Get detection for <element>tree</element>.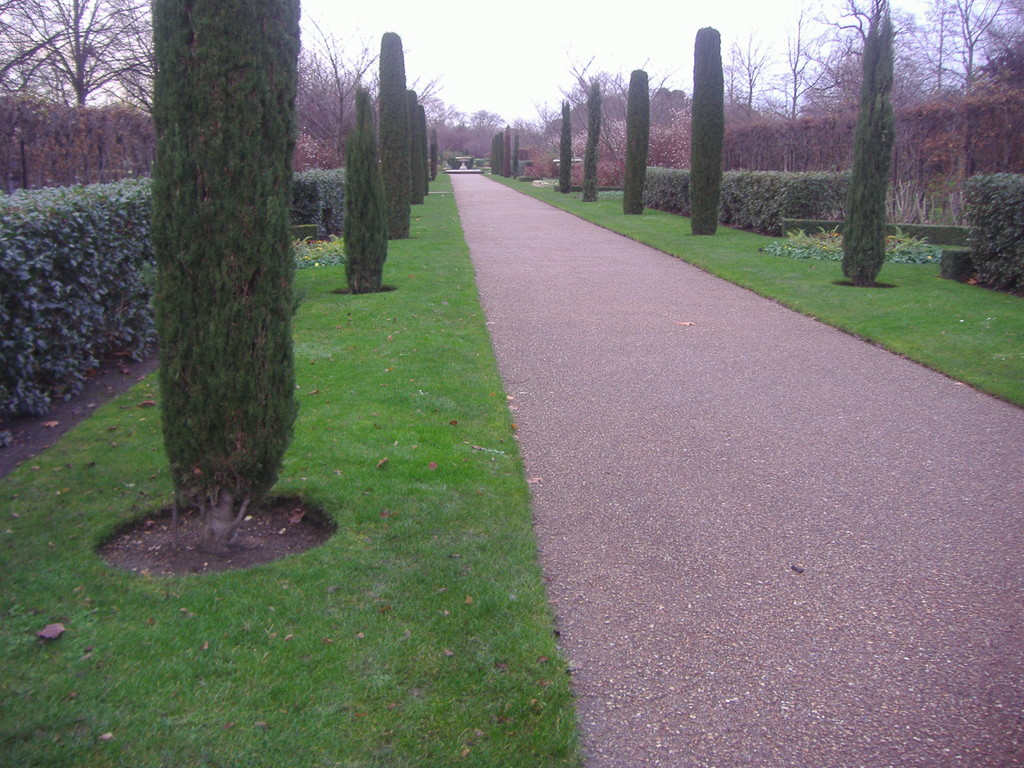
Detection: locate(292, 8, 391, 175).
